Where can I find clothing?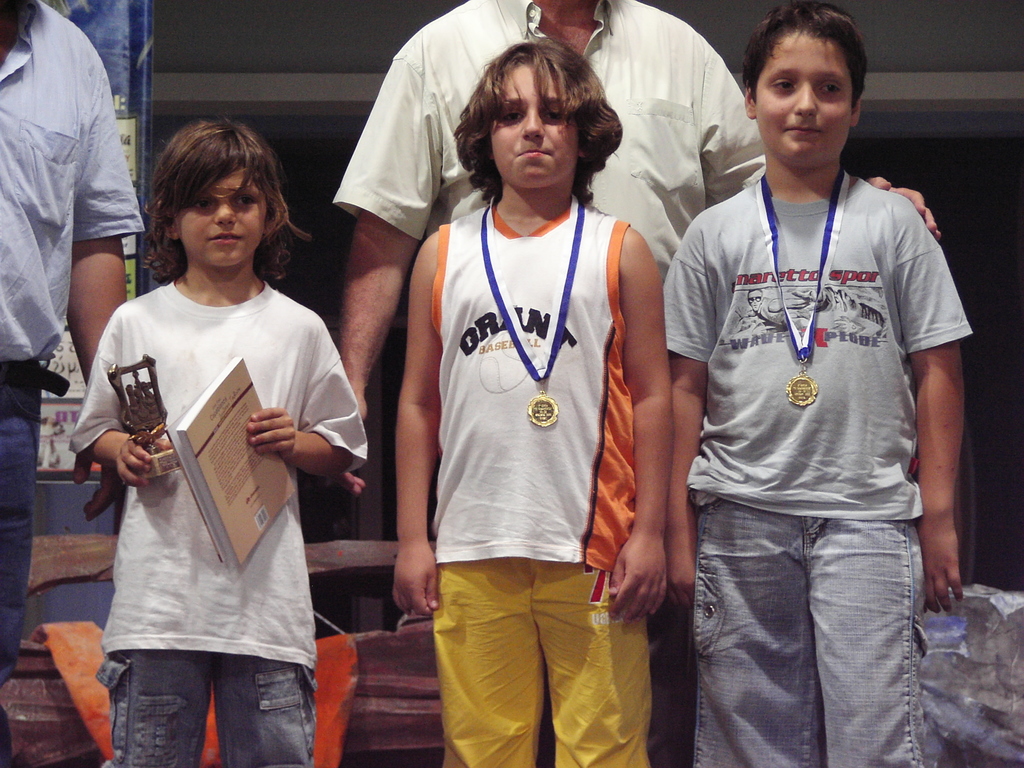
You can find it at select_region(65, 275, 371, 766).
